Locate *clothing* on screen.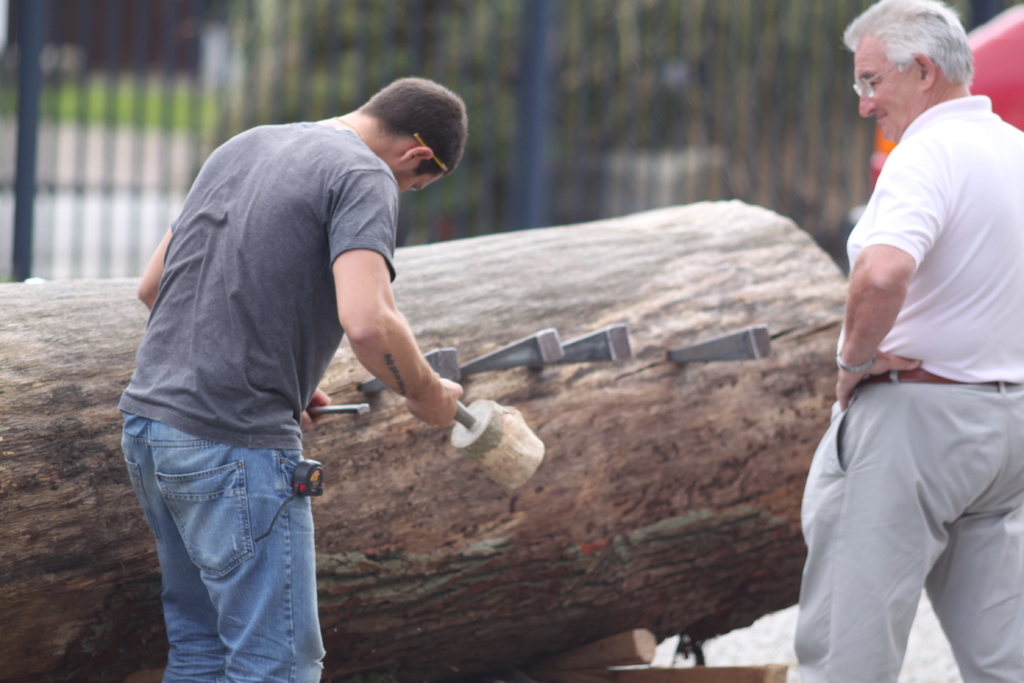
On screen at l=809, t=54, r=1007, b=664.
